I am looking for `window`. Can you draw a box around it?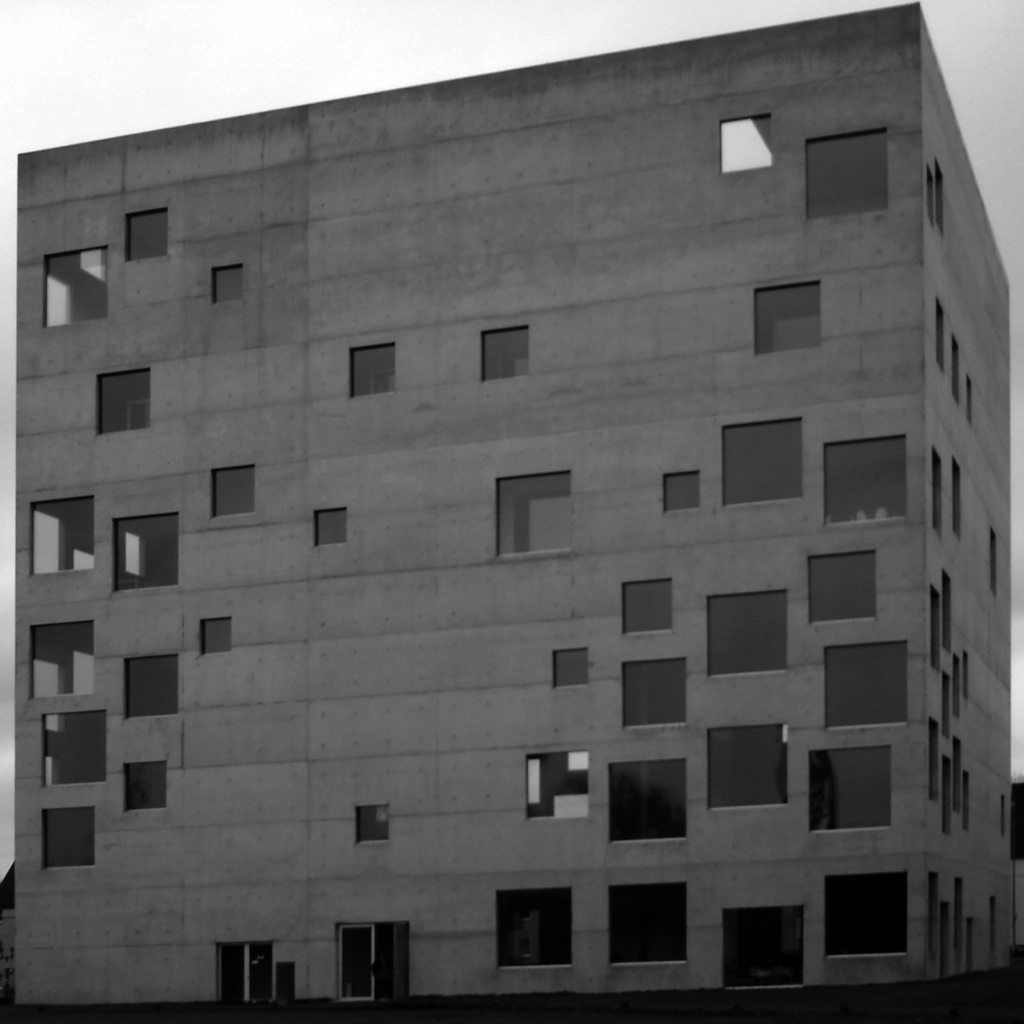
Sure, the bounding box is bbox=[212, 266, 244, 304].
